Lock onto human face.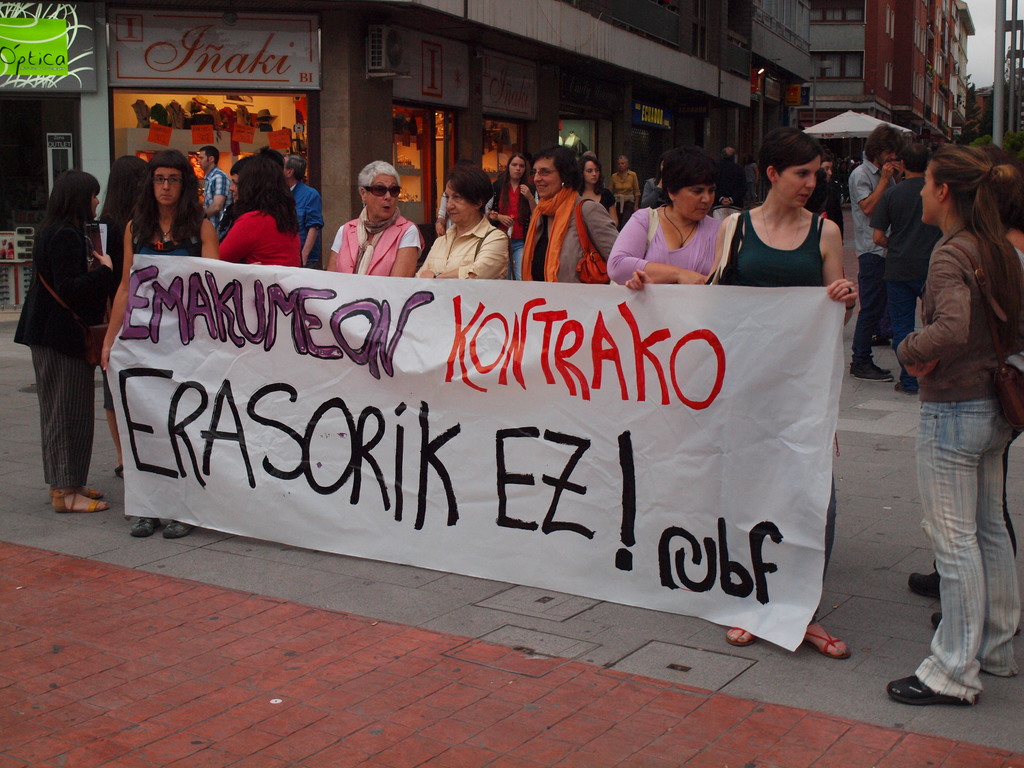
Locked: box=[675, 186, 716, 216].
